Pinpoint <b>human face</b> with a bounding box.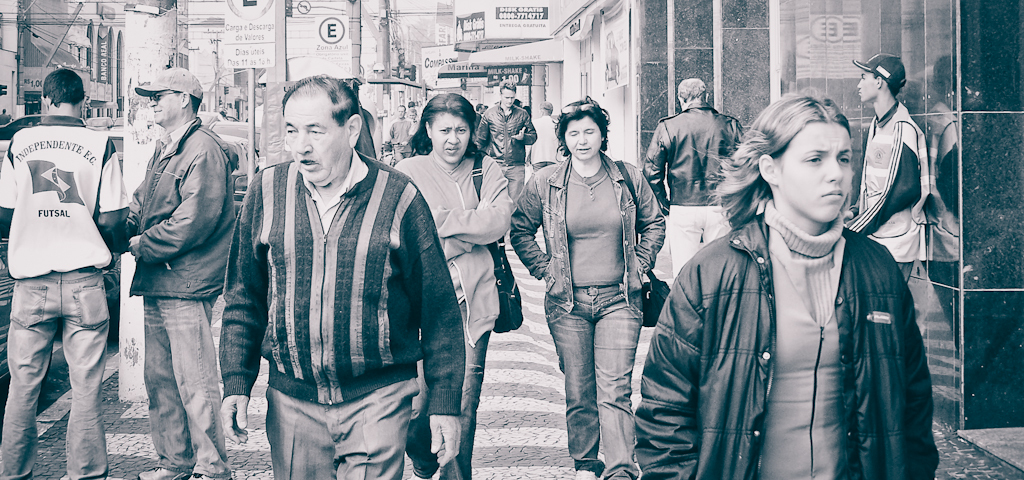
563,120,605,161.
